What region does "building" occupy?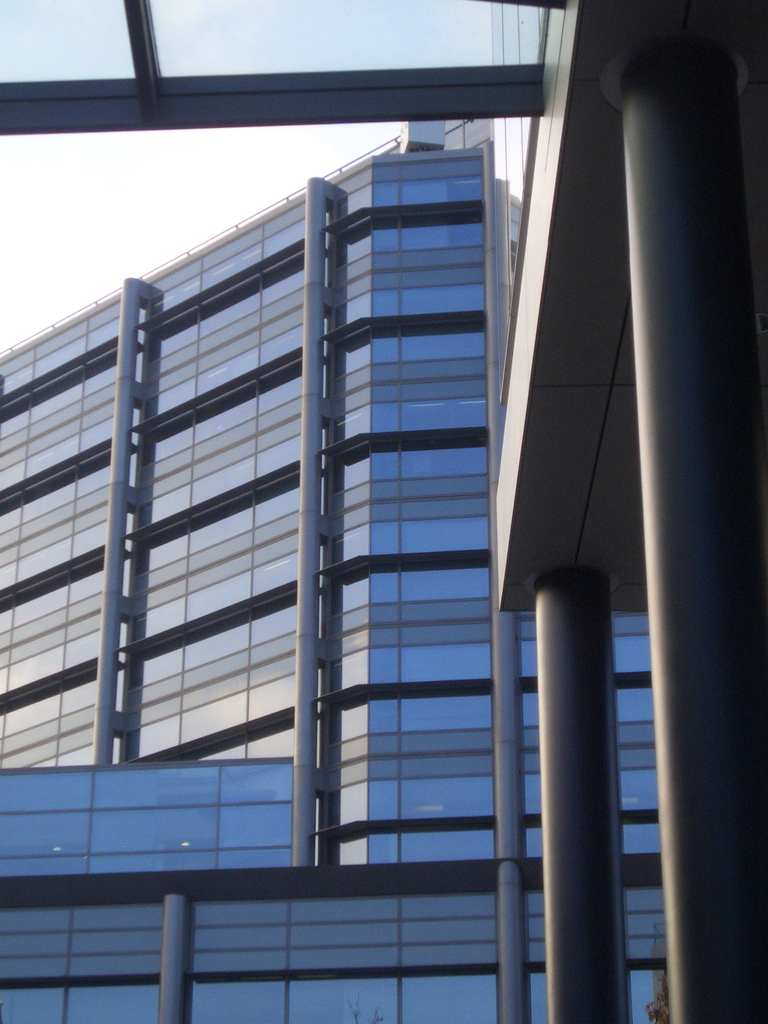
x1=0, y1=115, x2=669, y2=1023.
